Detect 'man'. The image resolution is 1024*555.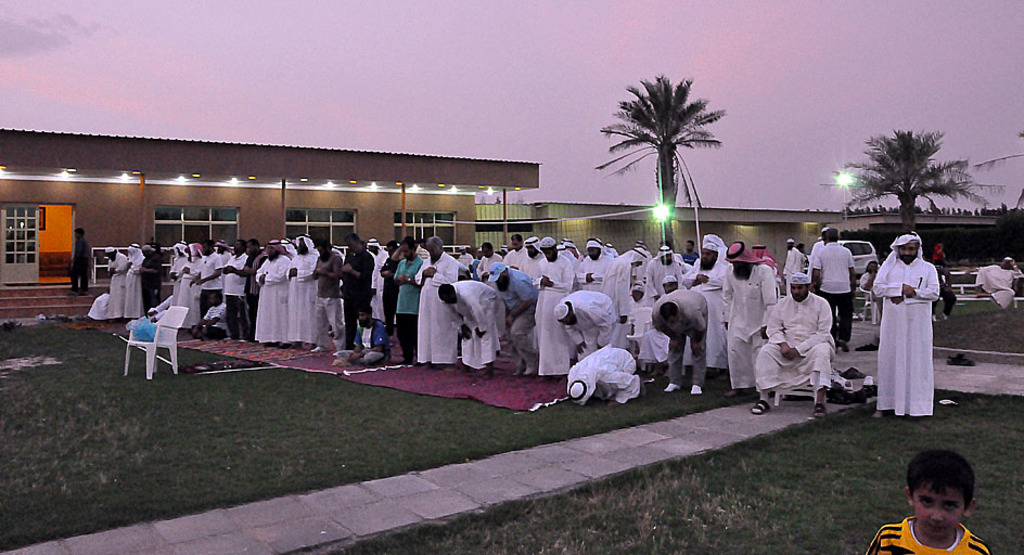
region(388, 235, 425, 371).
